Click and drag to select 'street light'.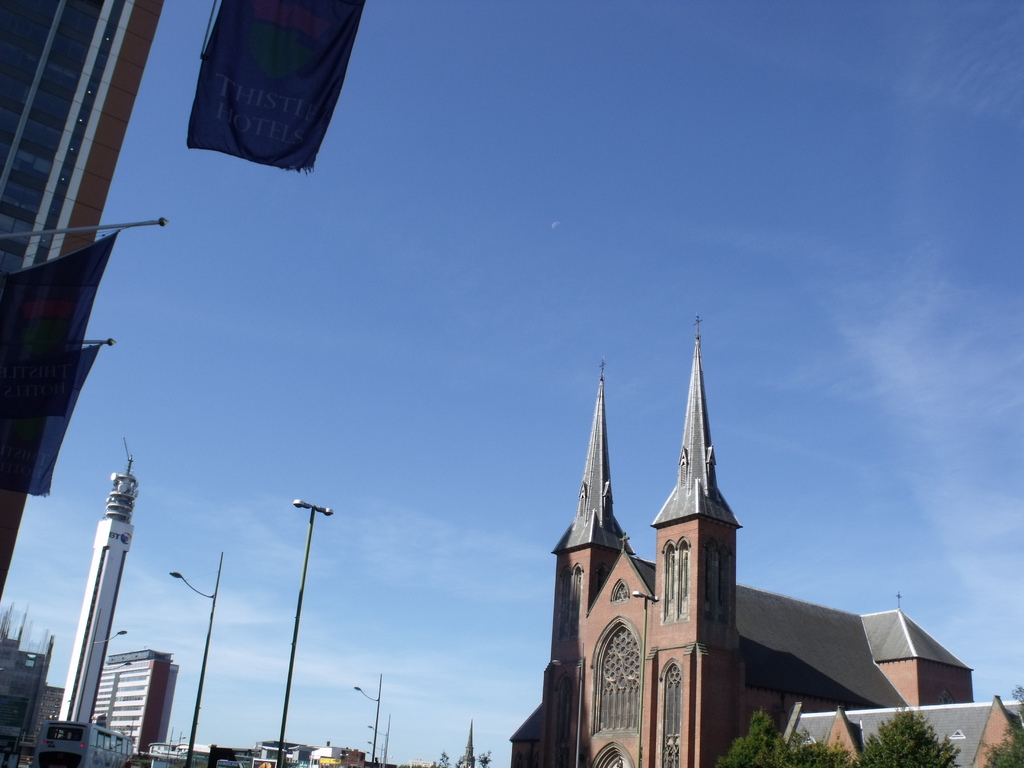
Selection: 273/492/334/767.
